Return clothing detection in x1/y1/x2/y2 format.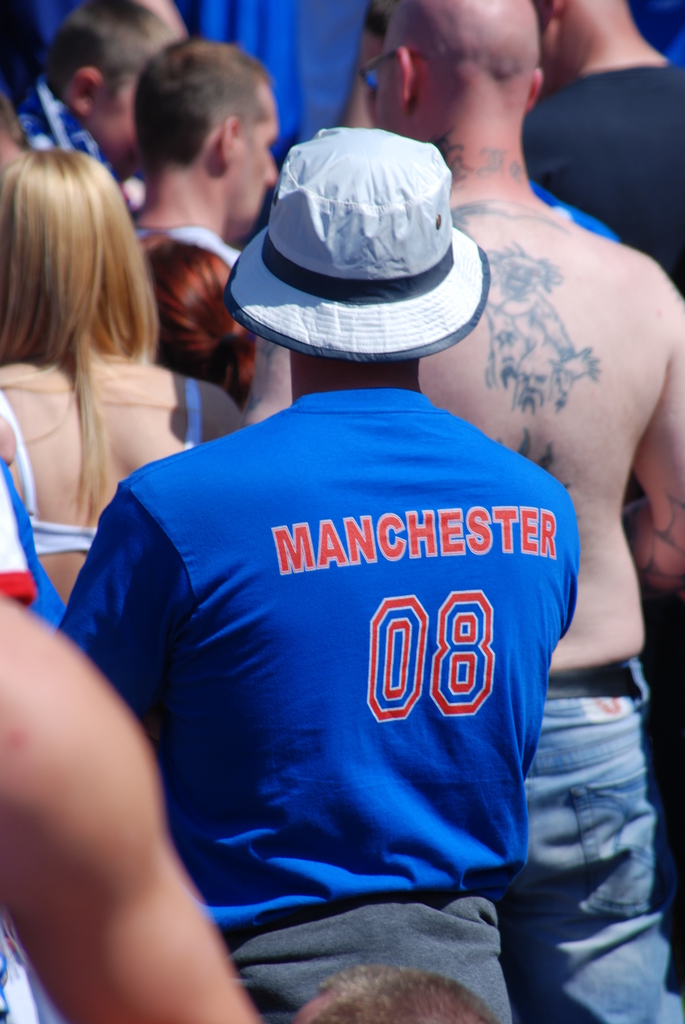
81/269/618/969.
